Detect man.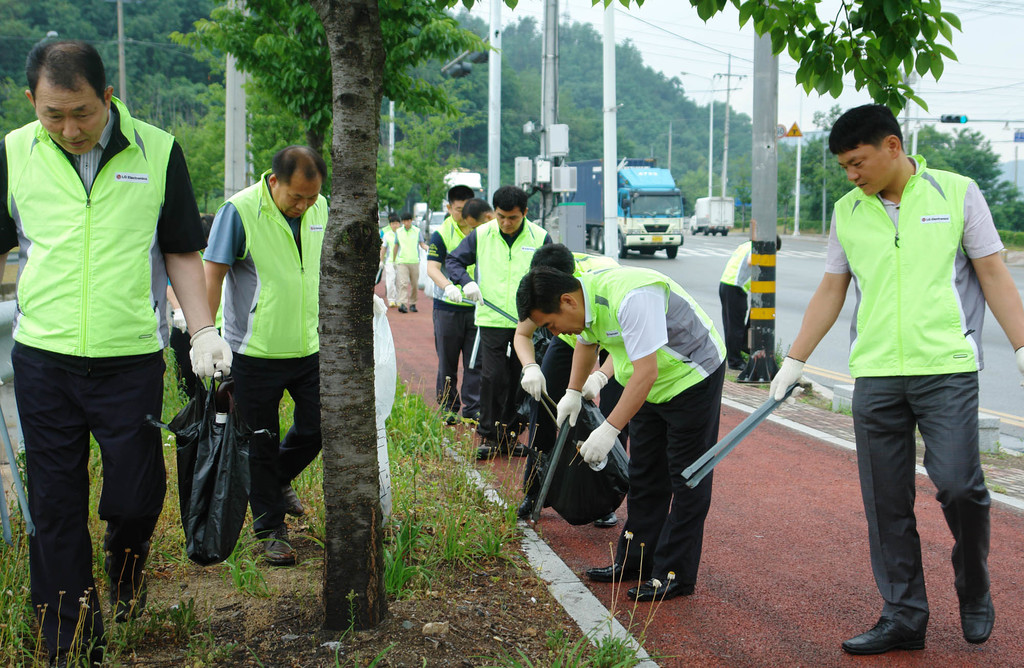
Detected at box=[1, 0, 188, 651].
